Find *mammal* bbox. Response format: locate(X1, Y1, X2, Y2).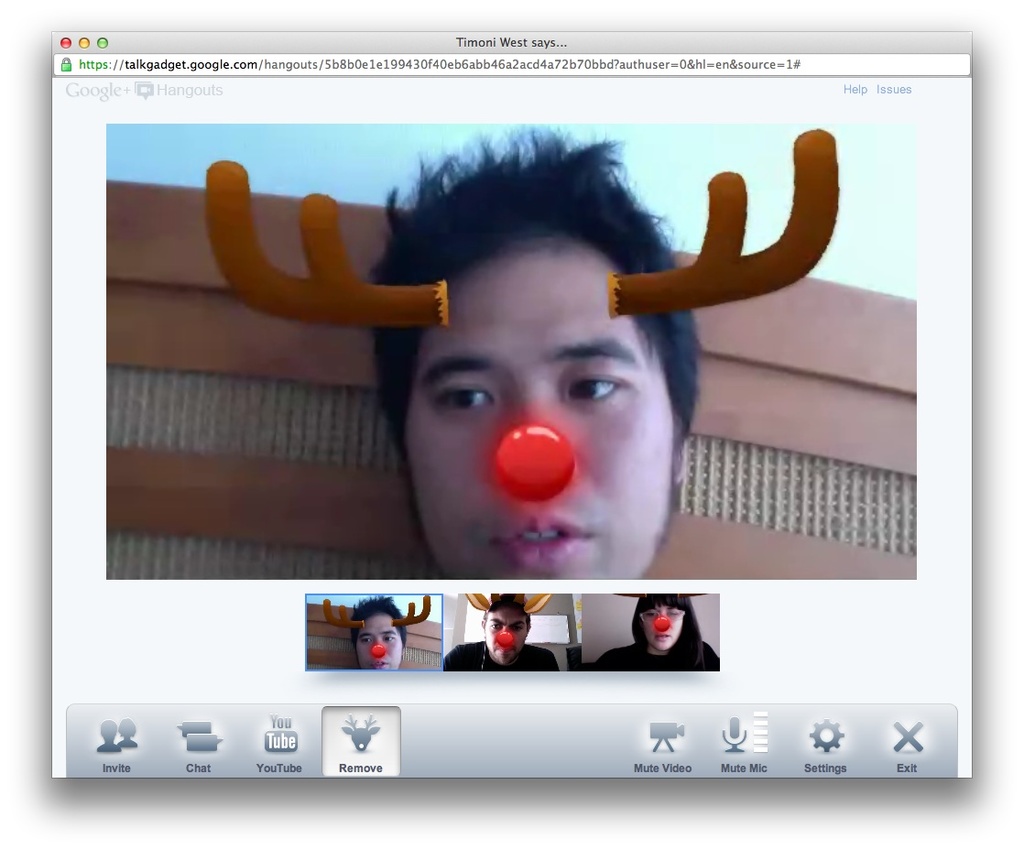
locate(345, 173, 697, 608).
